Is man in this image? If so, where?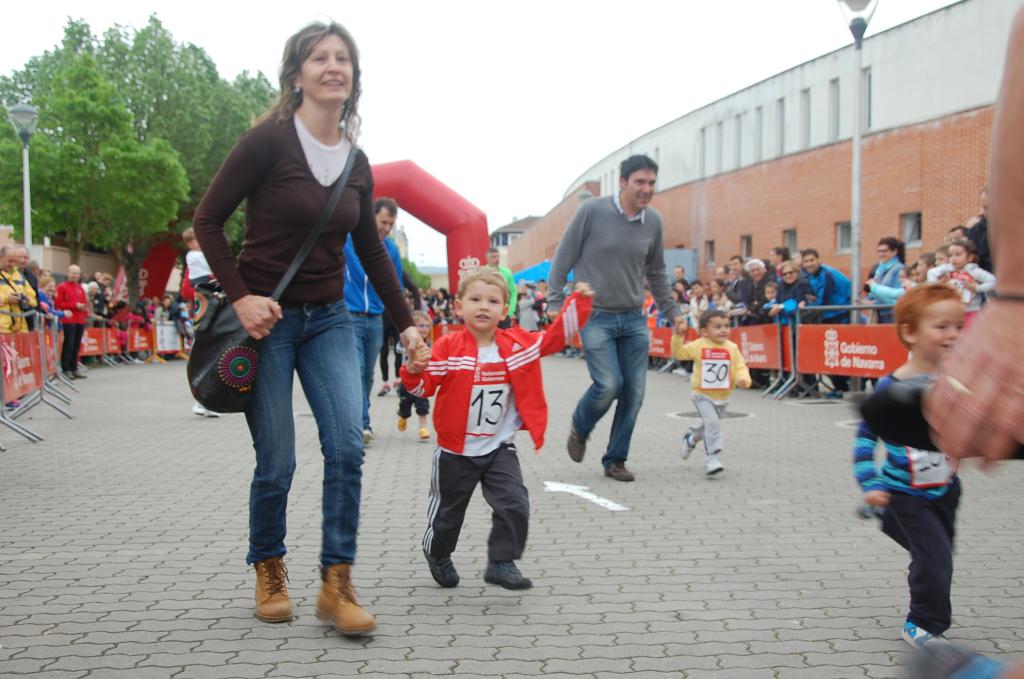
Yes, at [left=715, top=268, right=726, bottom=285].
